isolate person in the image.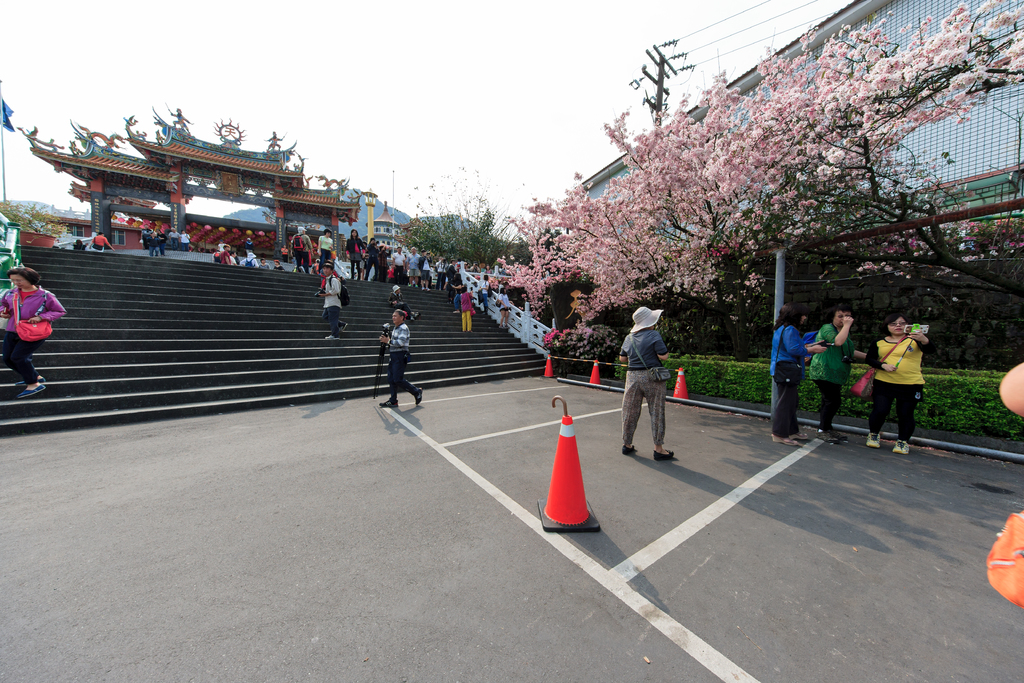
Isolated region: box(996, 357, 1023, 422).
